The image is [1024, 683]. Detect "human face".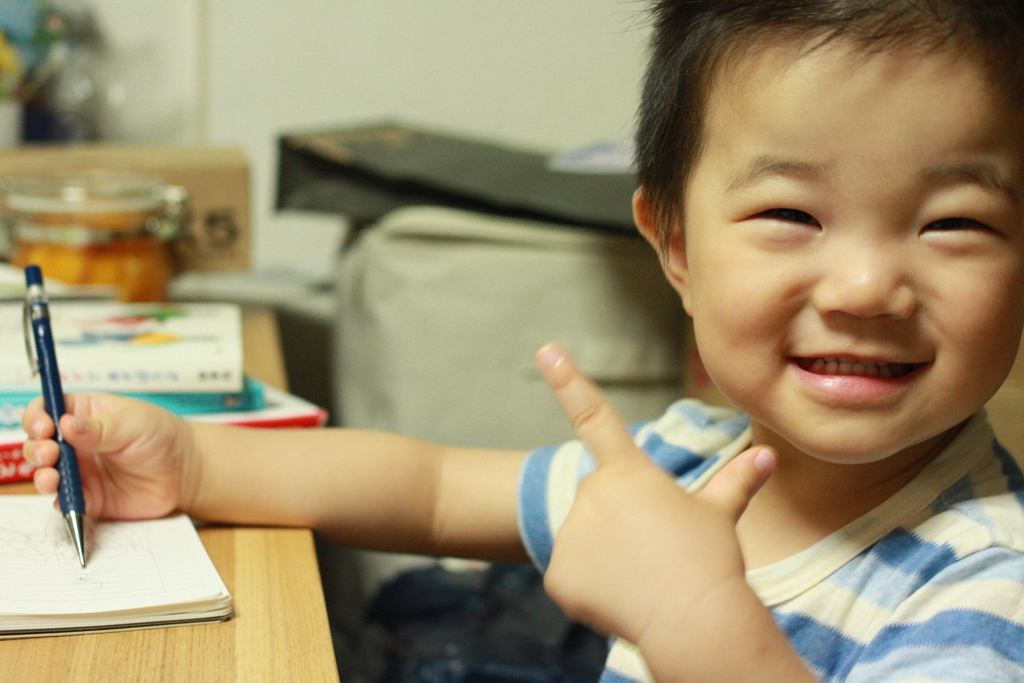
Detection: <bbox>691, 35, 1023, 466</bbox>.
